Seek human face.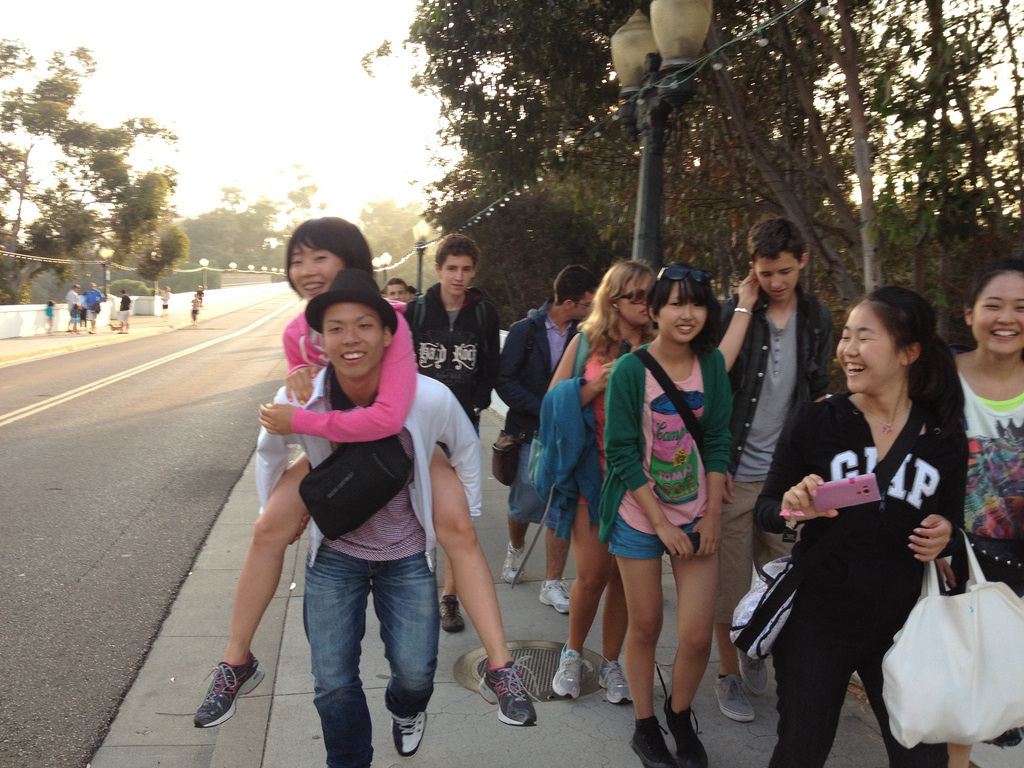
658:281:707:342.
